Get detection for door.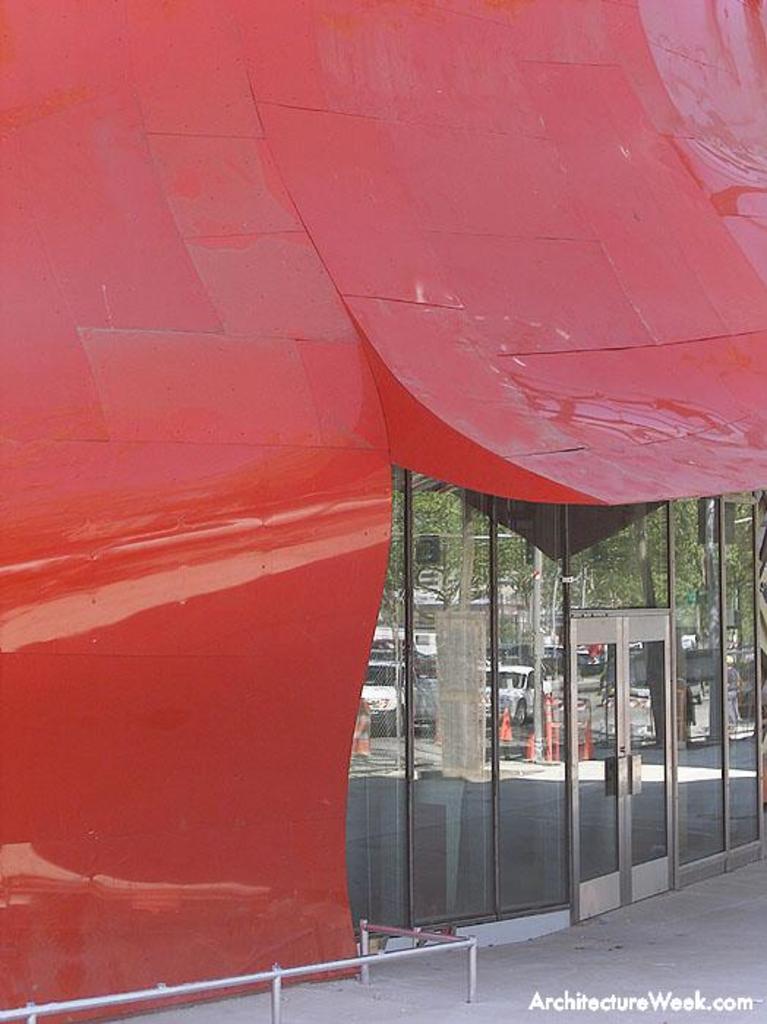
Detection: box(564, 614, 673, 913).
